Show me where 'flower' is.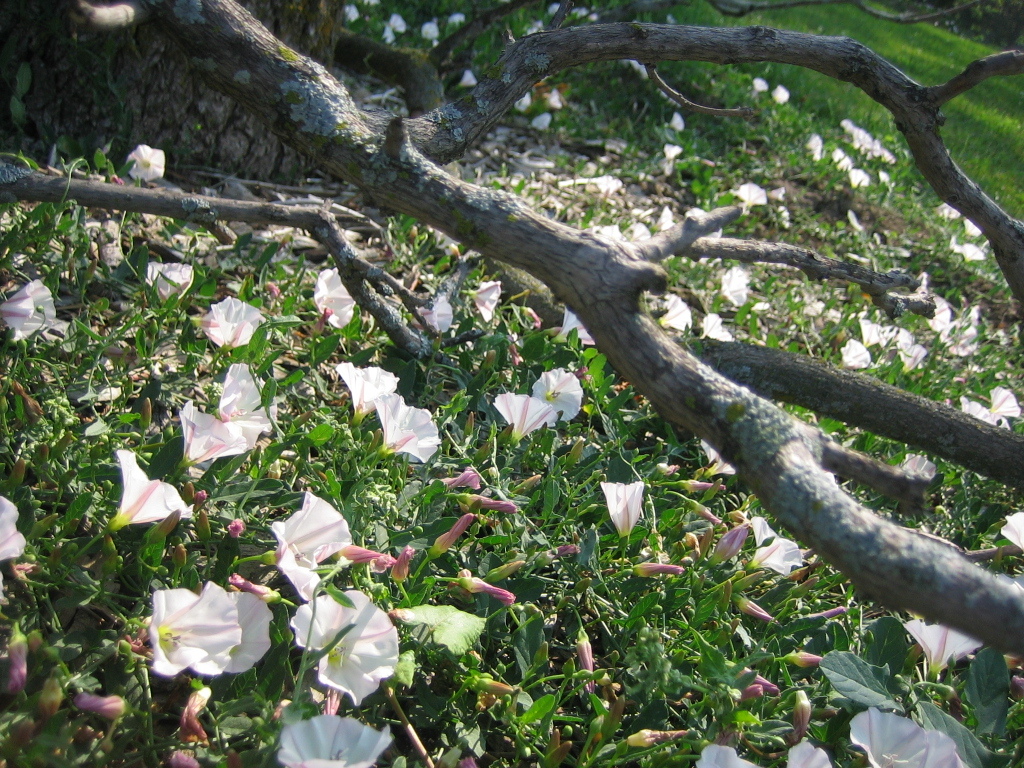
'flower' is at {"x1": 272, "y1": 703, "x2": 397, "y2": 767}.
